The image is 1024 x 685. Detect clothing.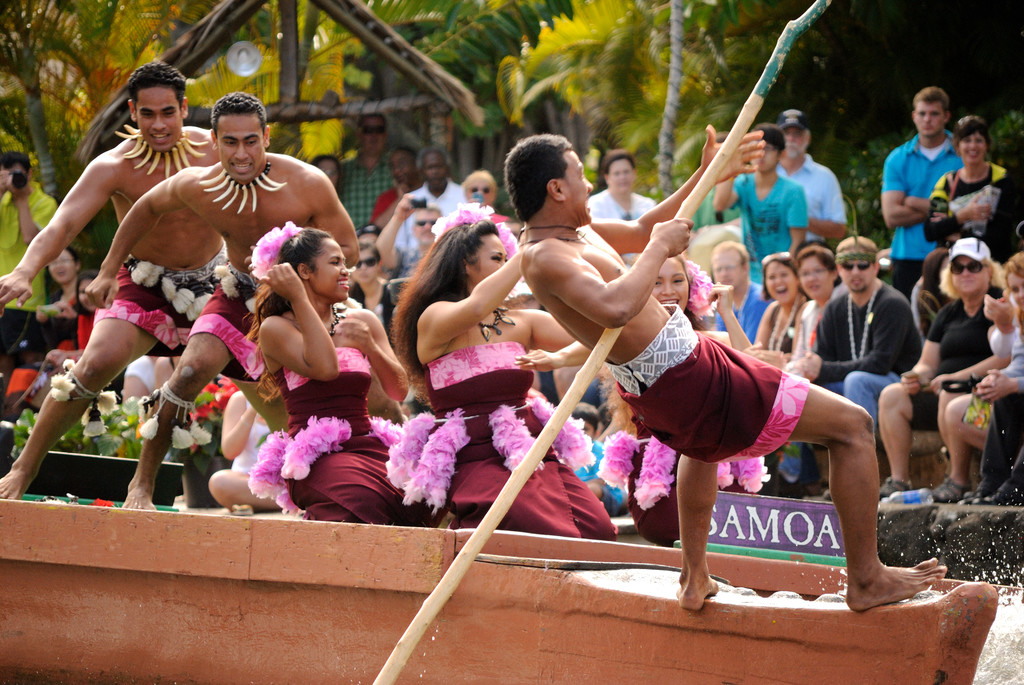
Detection: [left=605, top=304, right=809, bottom=464].
